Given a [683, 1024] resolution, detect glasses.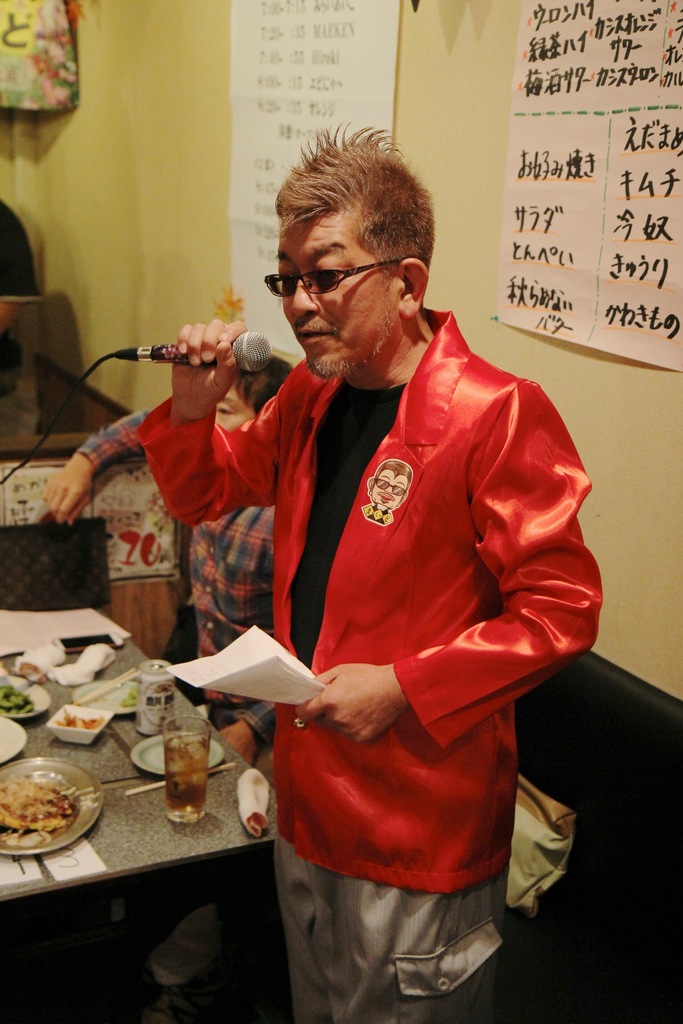
box(254, 261, 402, 296).
